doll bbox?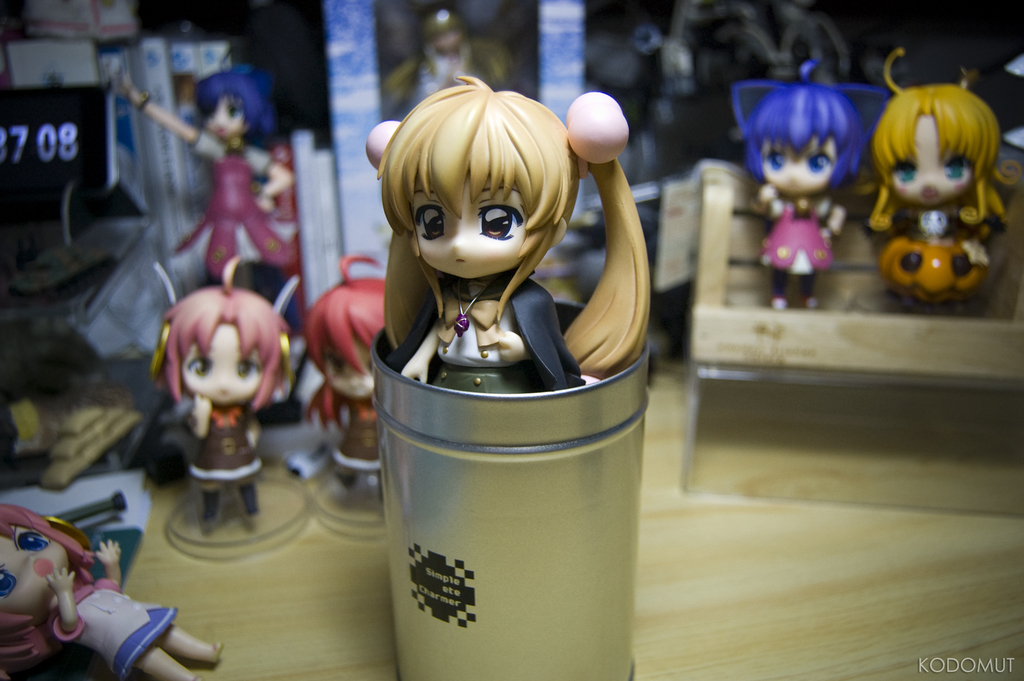
(left=4, top=501, right=225, bottom=680)
